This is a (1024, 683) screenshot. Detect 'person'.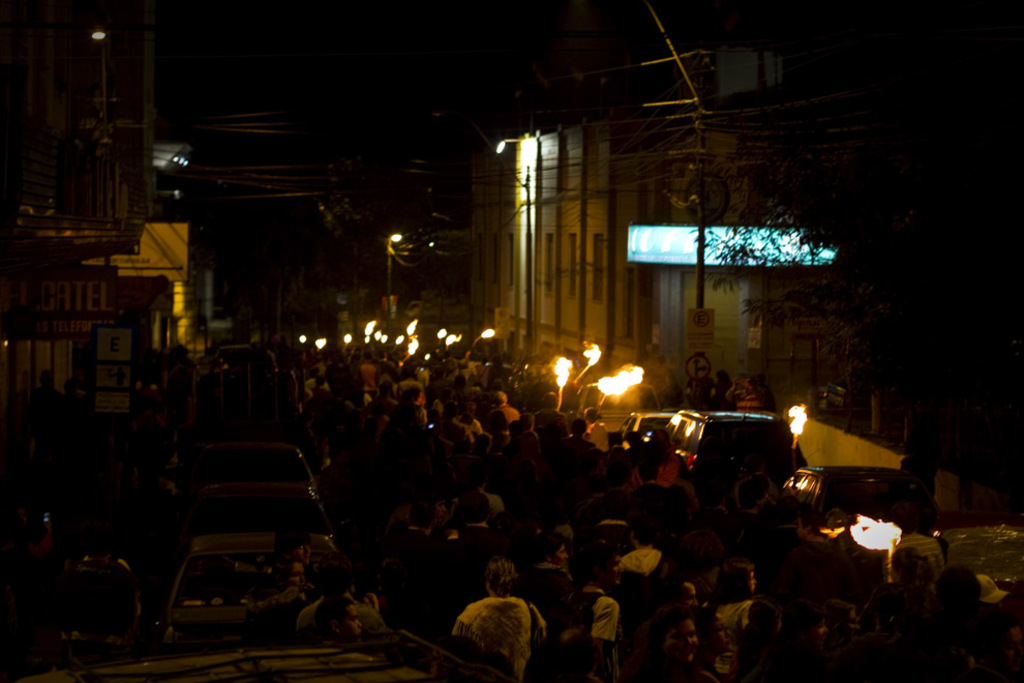
<bbox>664, 584, 701, 614</bbox>.
